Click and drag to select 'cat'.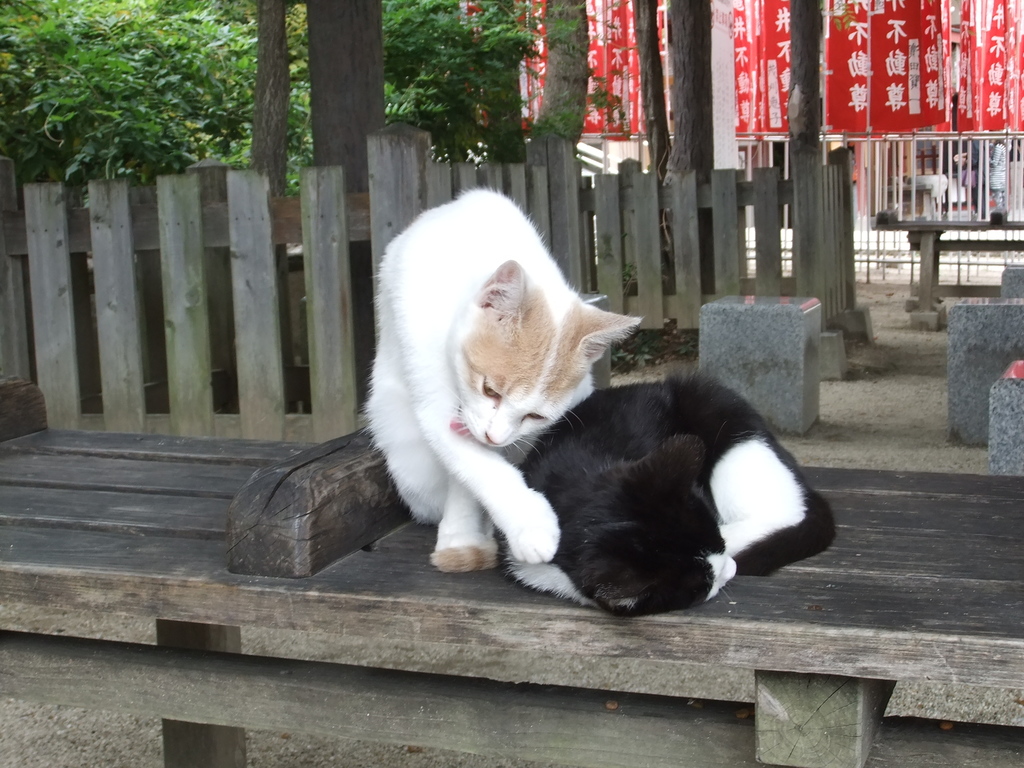
Selection: (358,185,643,577).
